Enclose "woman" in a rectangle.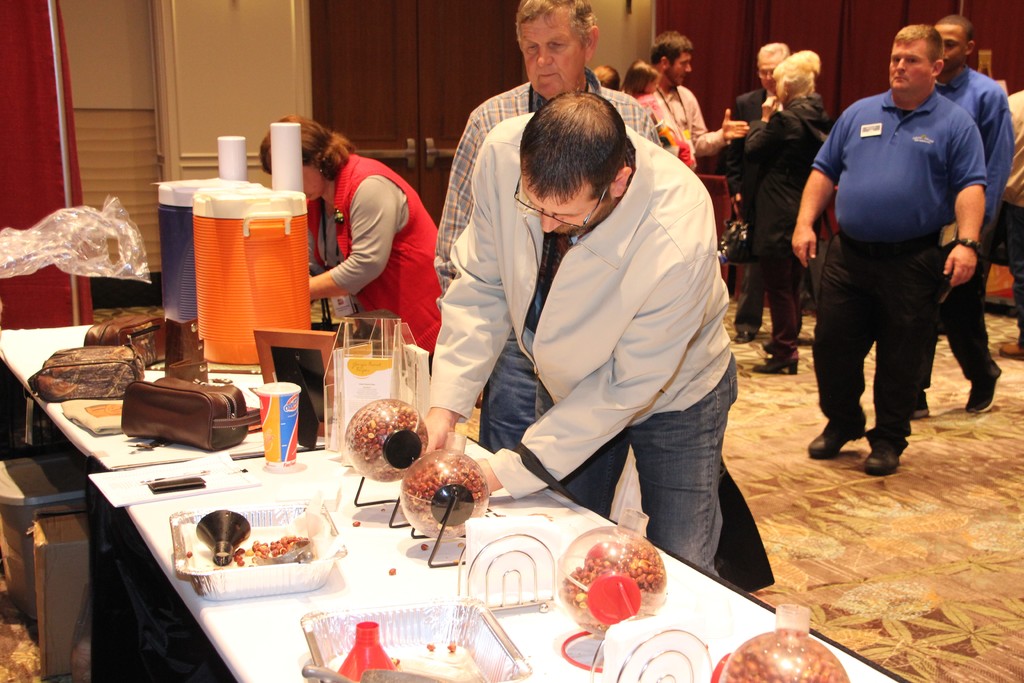
742 47 838 375.
